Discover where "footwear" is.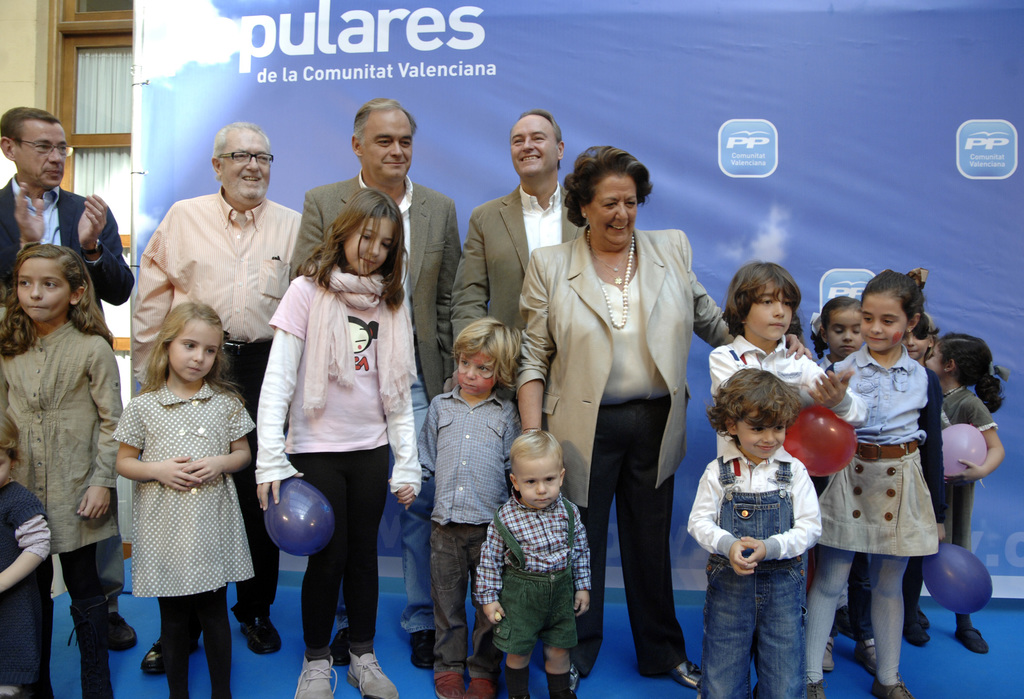
Discovered at (x1=63, y1=596, x2=122, y2=698).
